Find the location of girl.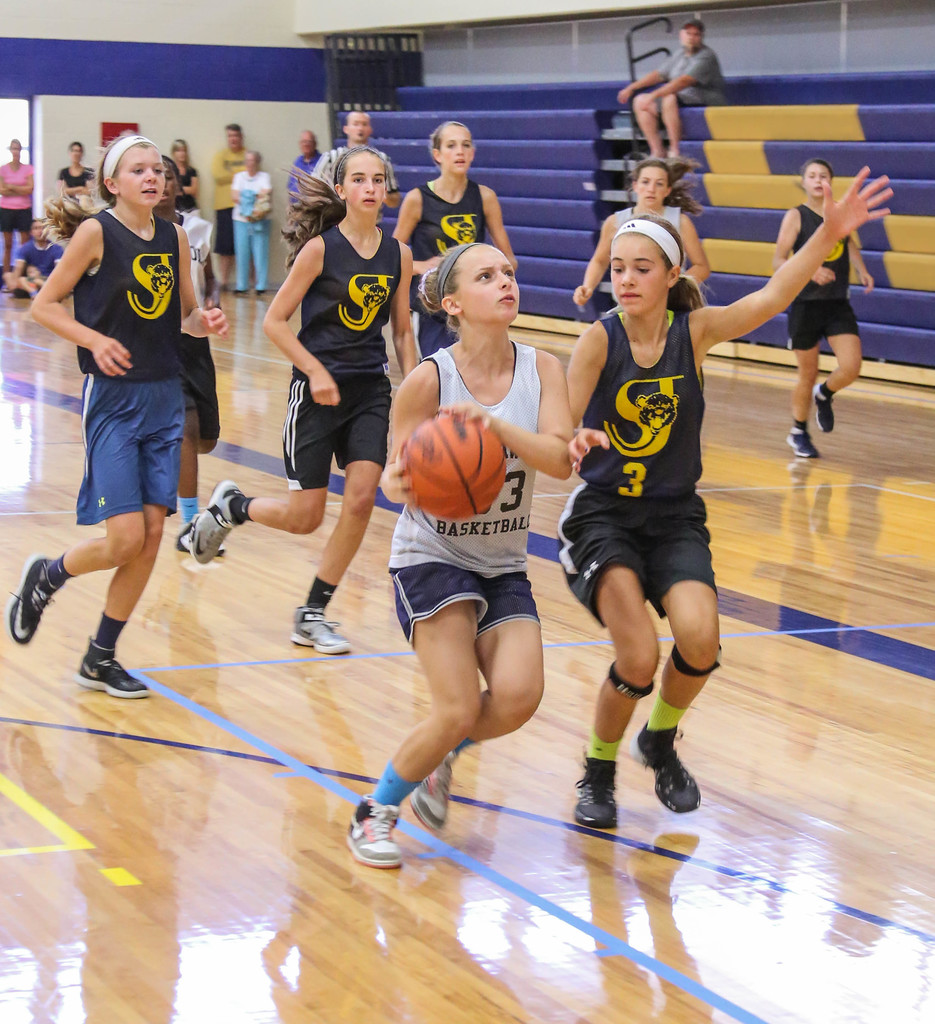
Location: region(571, 167, 895, 831).
